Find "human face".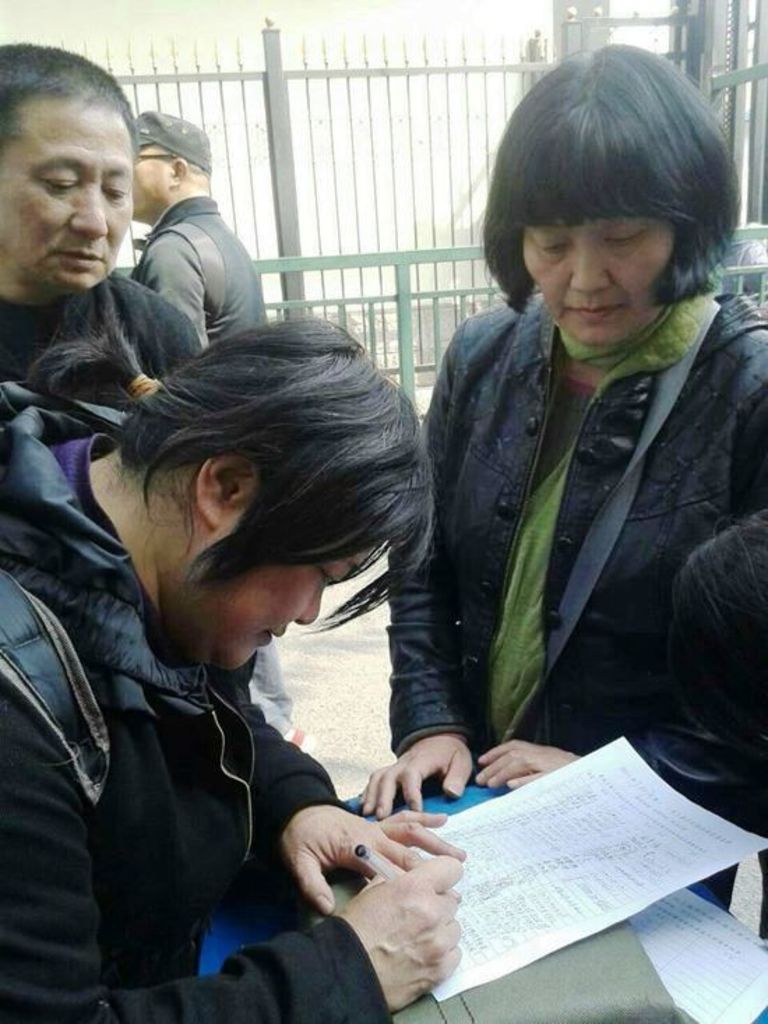
<bbox>218, 535, 376, 676</bbox>.
